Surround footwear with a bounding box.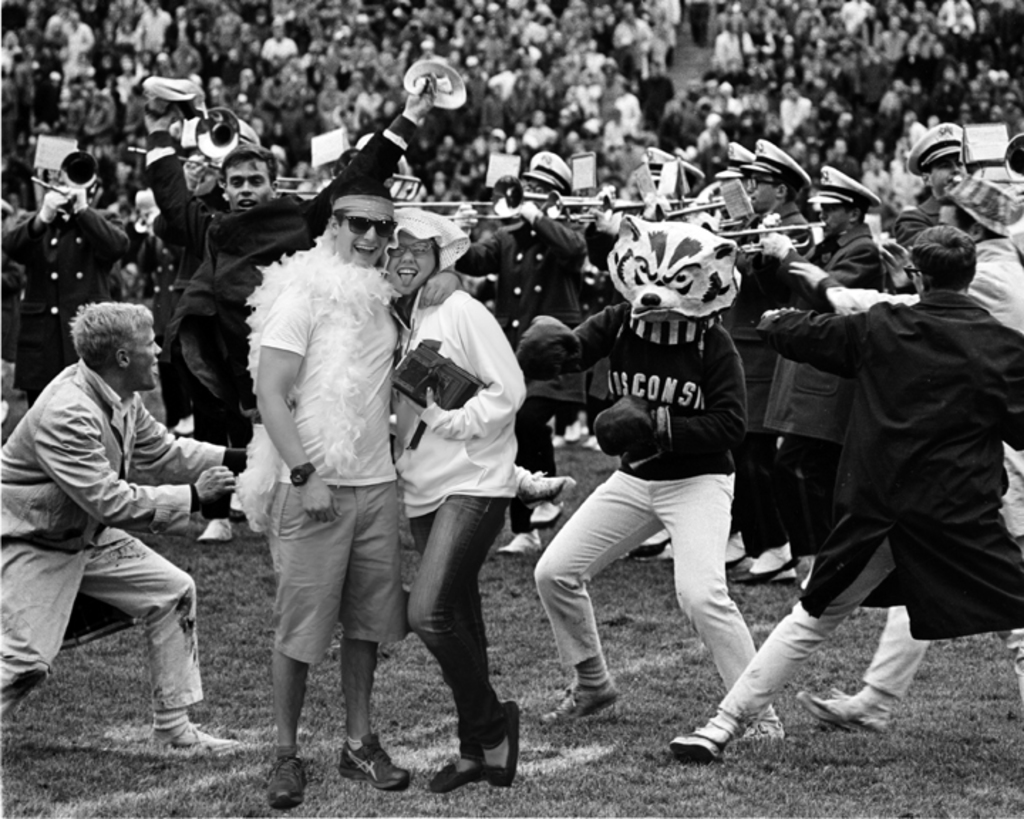
bbox(796, 691, 890, 737).
